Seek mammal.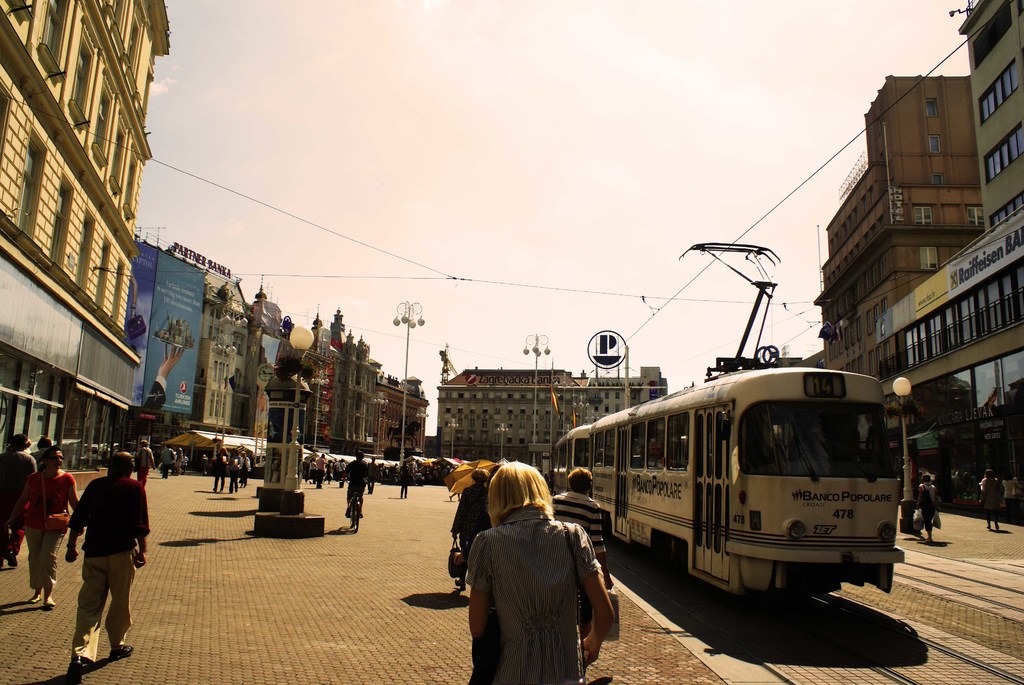
[60,459,146,656].
